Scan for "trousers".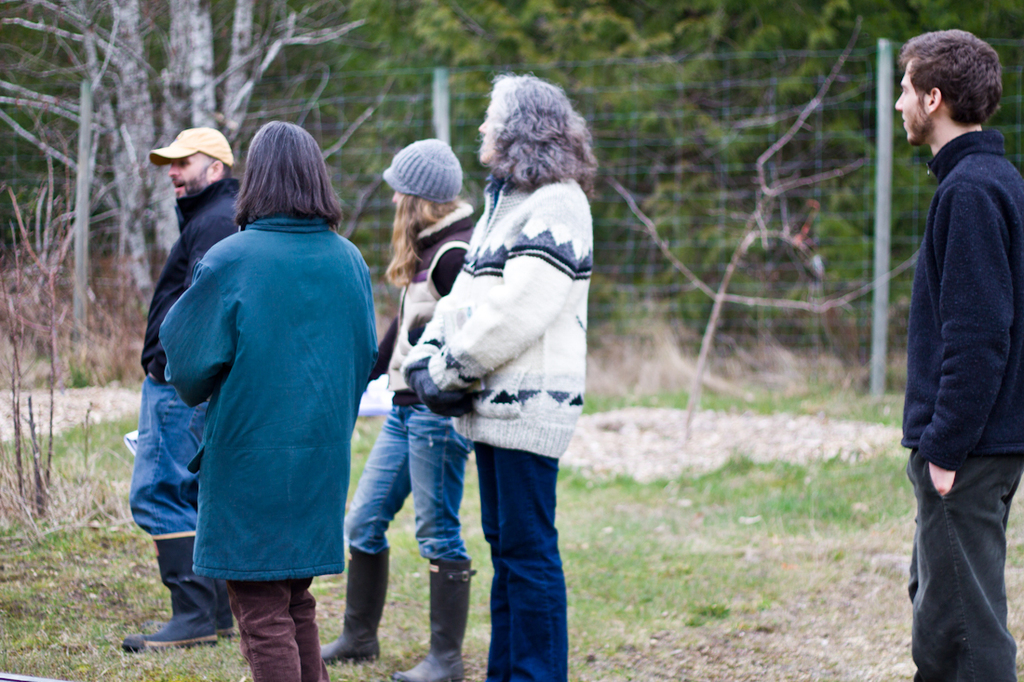
Scan result: Rect(914, 408, 1017, 669).
